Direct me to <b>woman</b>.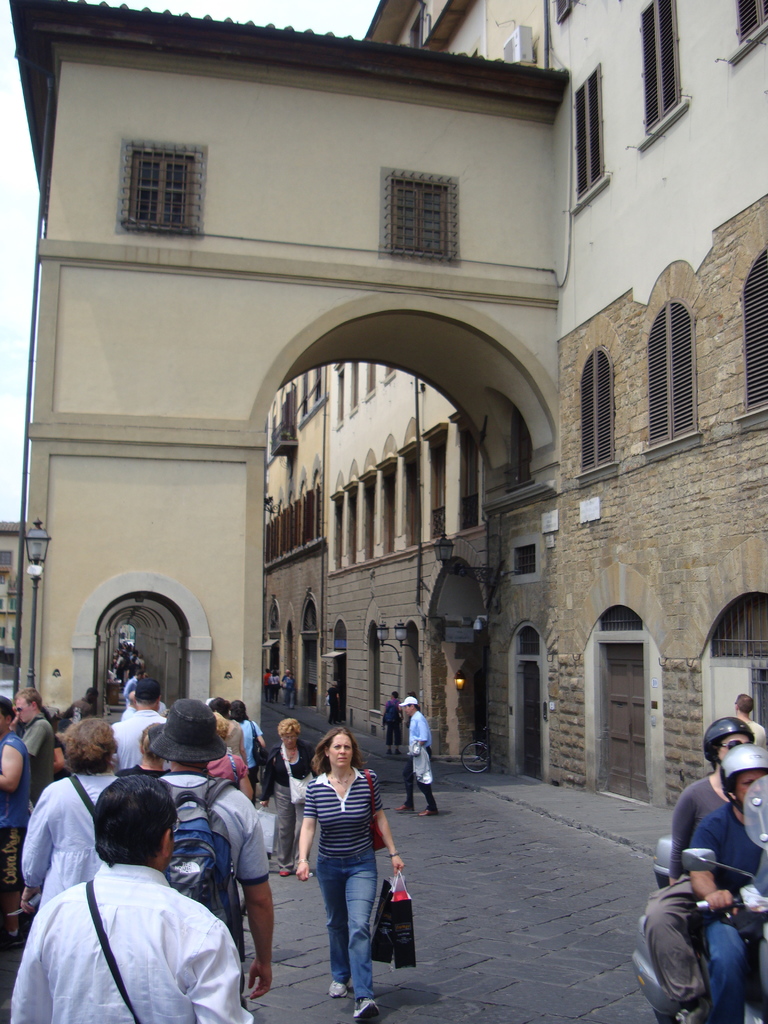
Direction: [x1=228, y1=700, x2=265, y2=804].
